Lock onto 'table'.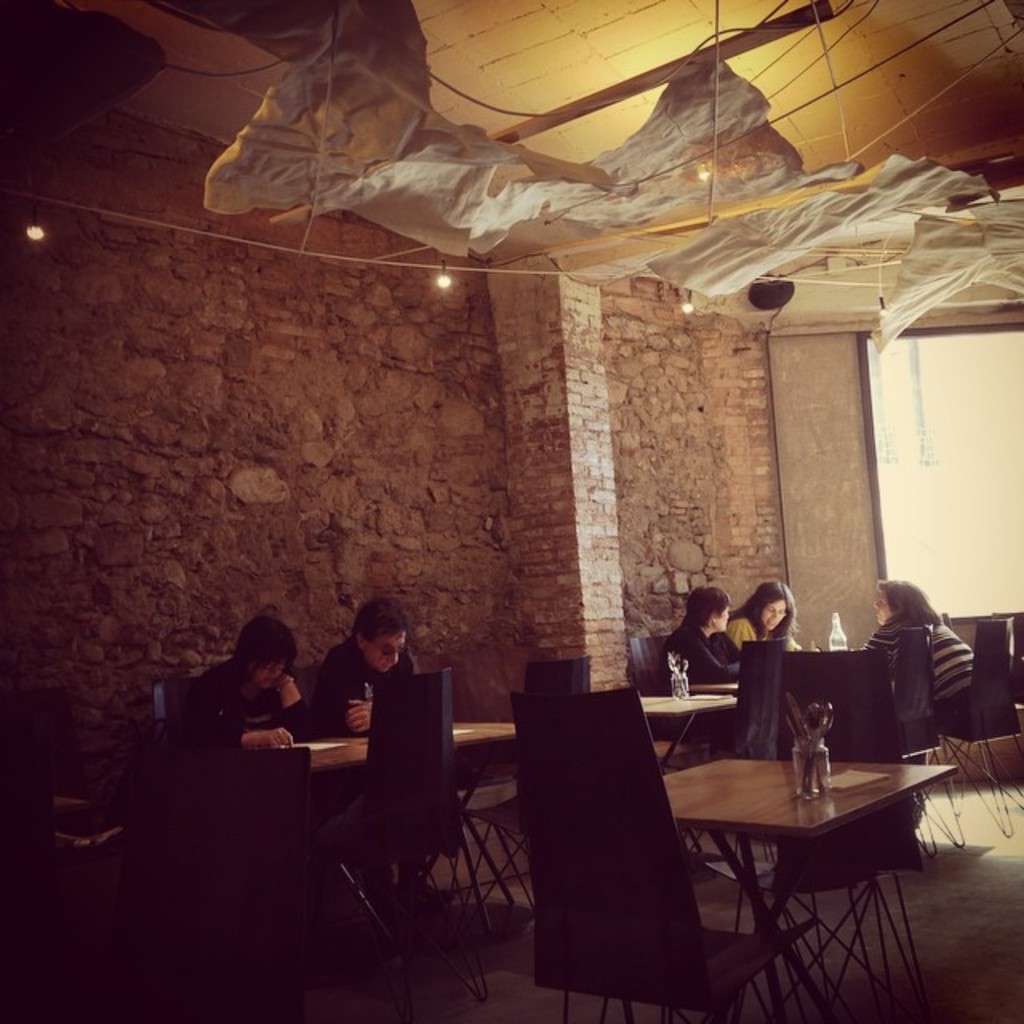
Locked: box(635, 699, 955, 994).
